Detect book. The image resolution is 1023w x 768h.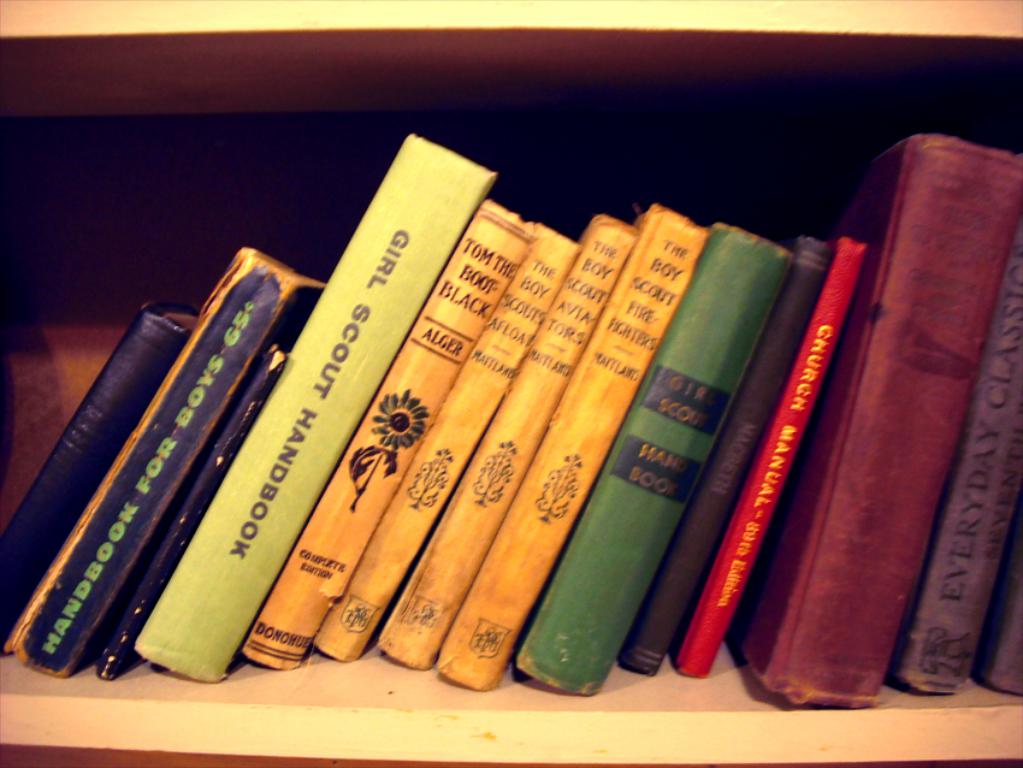
l=136, t=134, r=502, b=684.
